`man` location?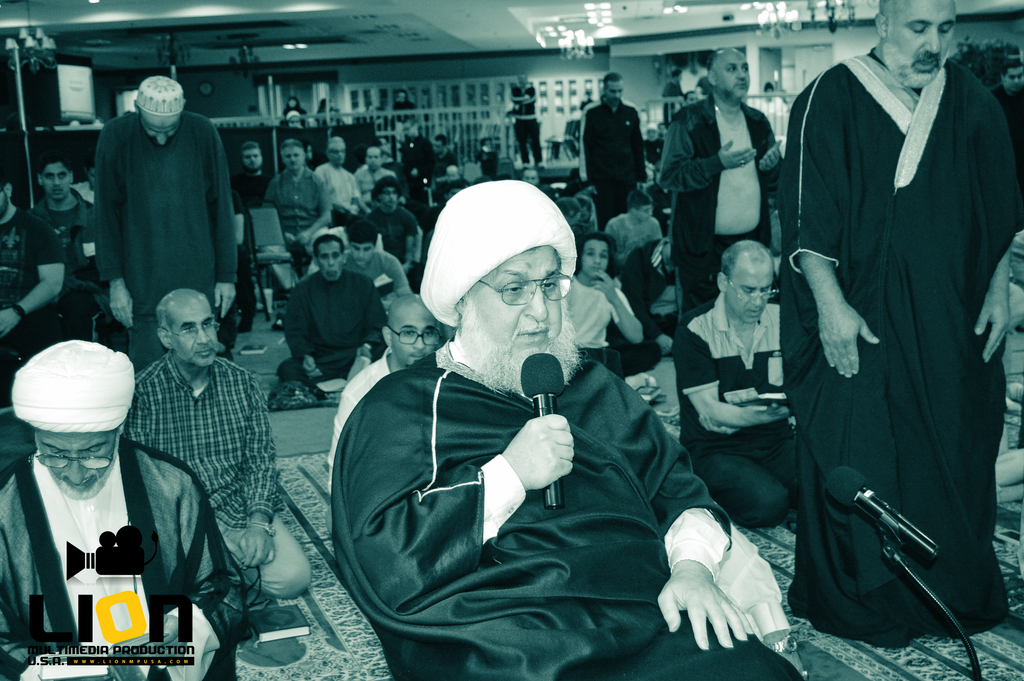
select_region(83, 77, 254, 346)
